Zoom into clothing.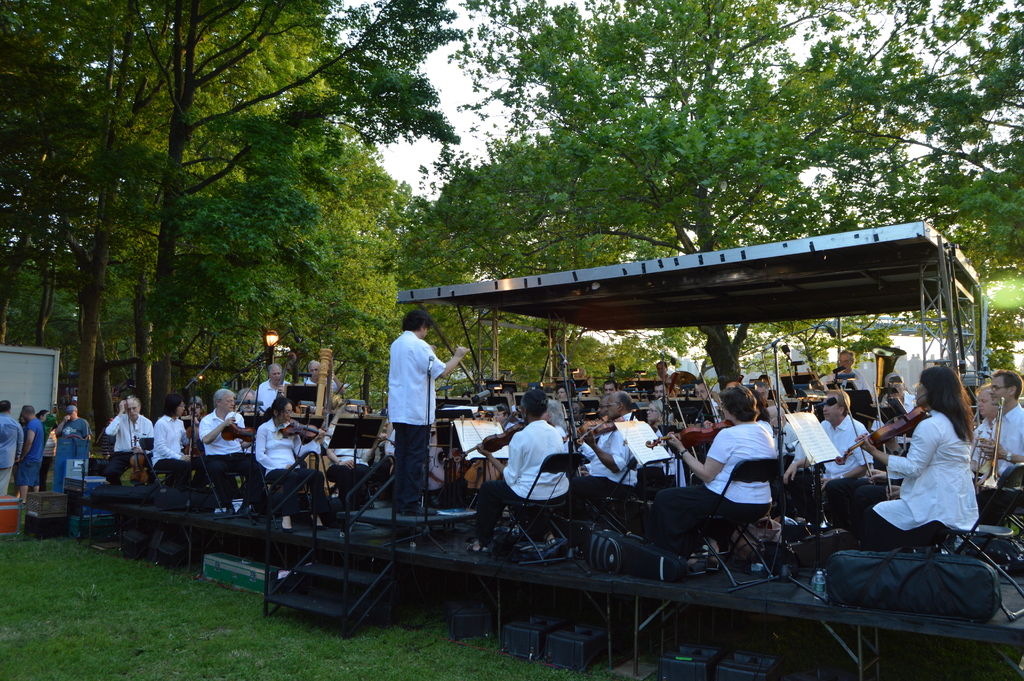
Zoom target: {"left": 195, "top": 406, "right": 243, "bottom": 482}.
